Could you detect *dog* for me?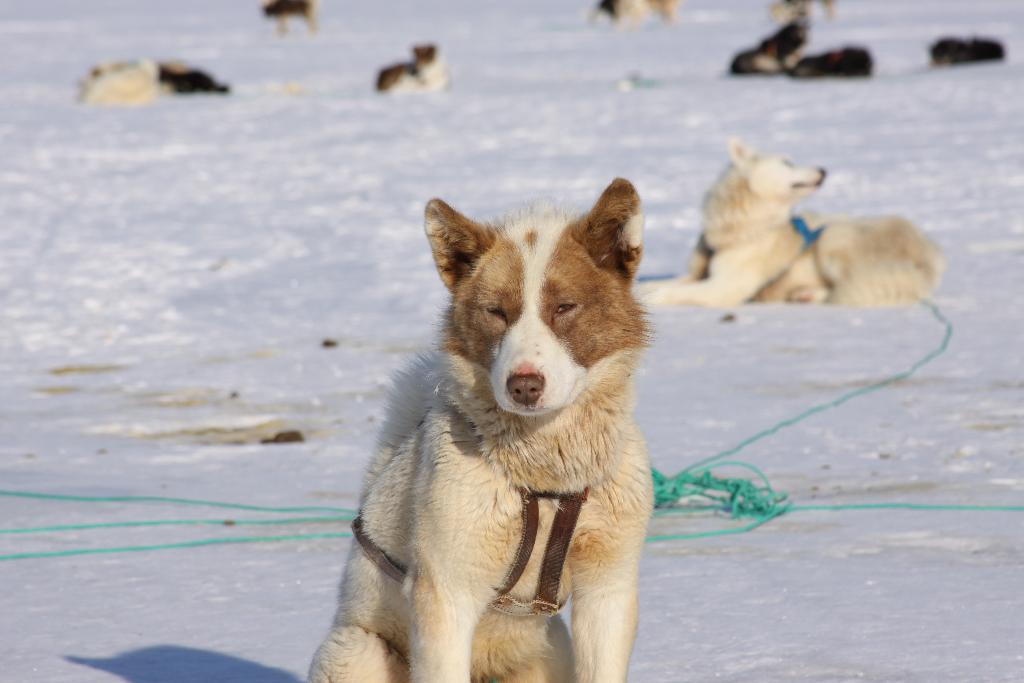
Detection result: box(729, 19, 810, 79).
